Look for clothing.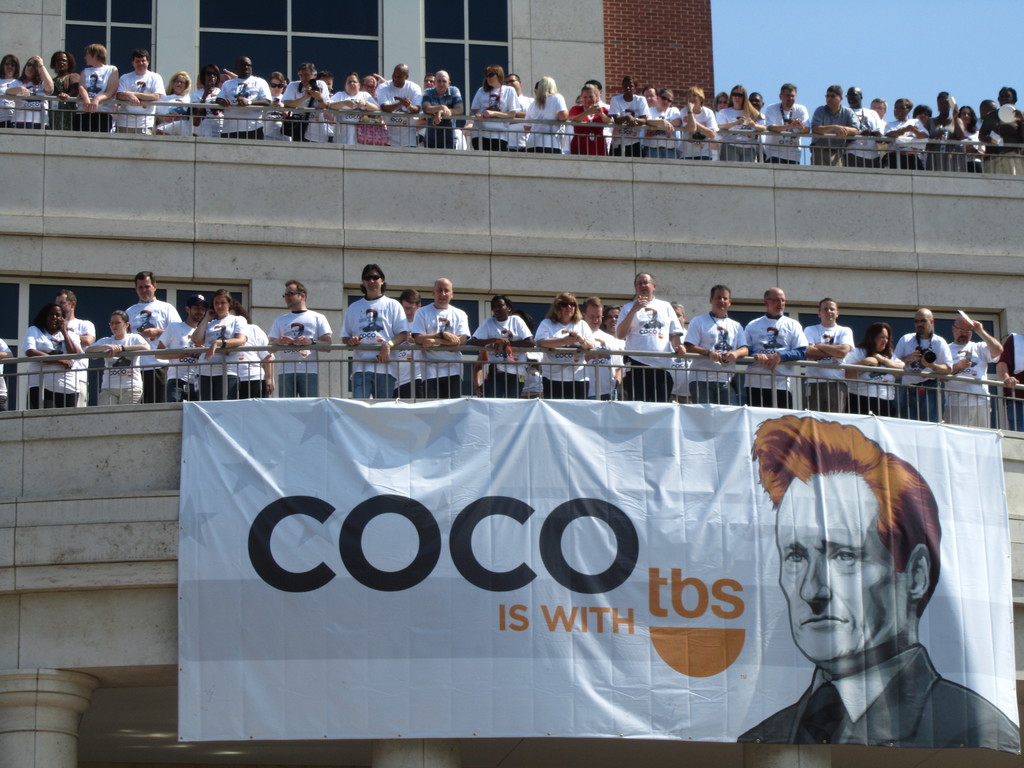
Found: 890 330 955 423.
